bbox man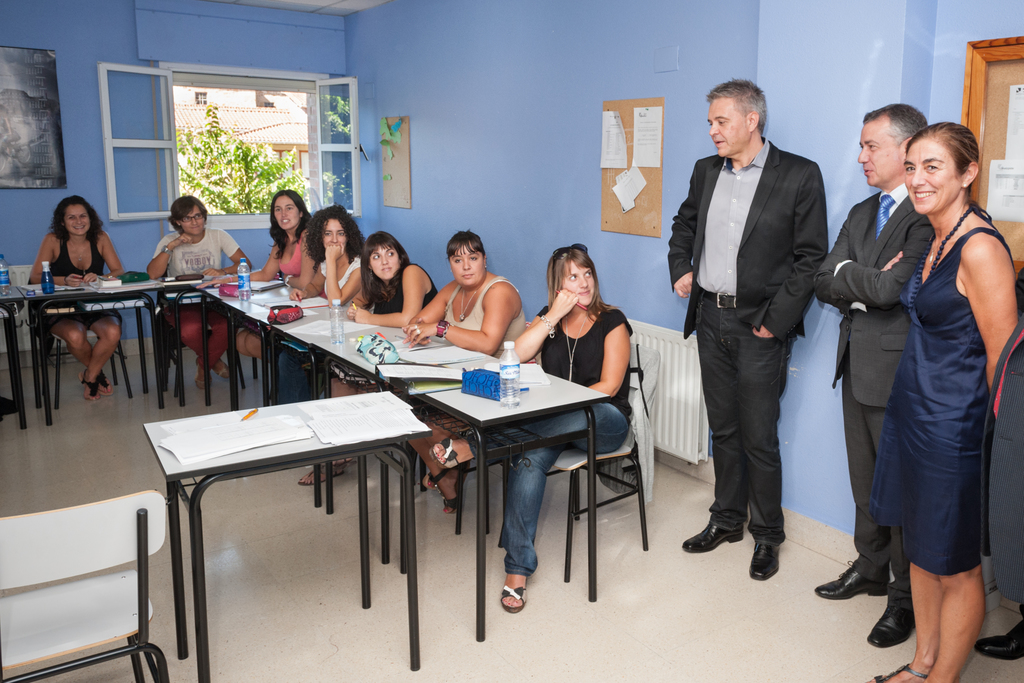
crop(675, 84, 854, 587)
